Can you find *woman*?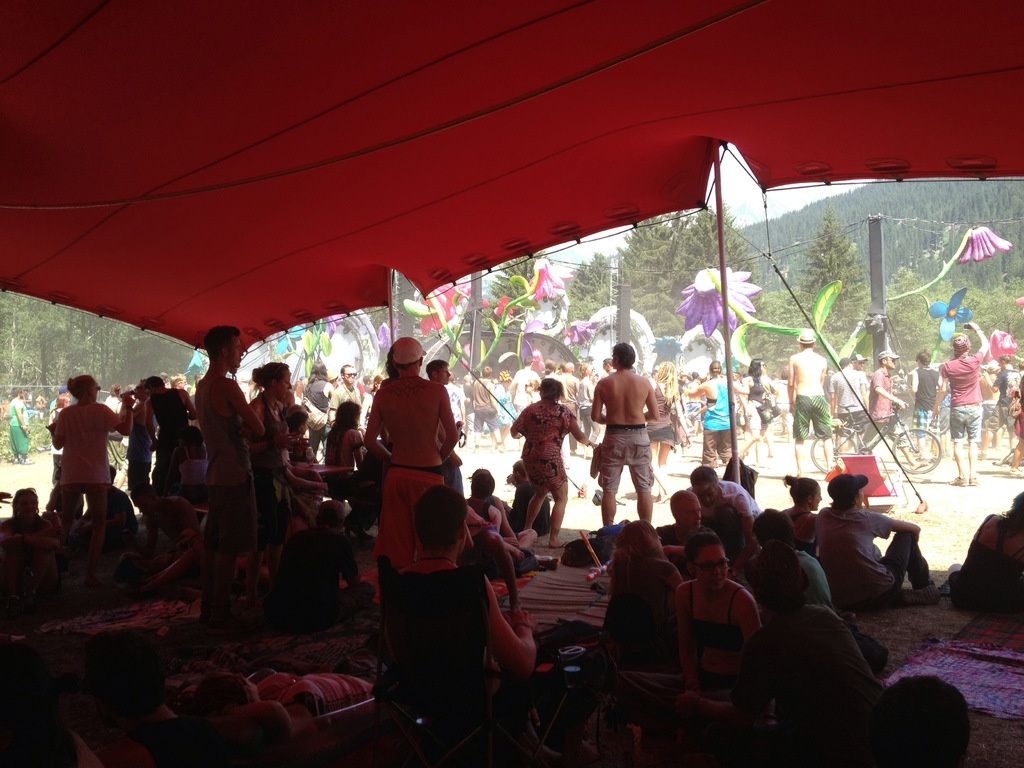
Yes, bounding box: bbox=[947, 490, 1023, 615].
